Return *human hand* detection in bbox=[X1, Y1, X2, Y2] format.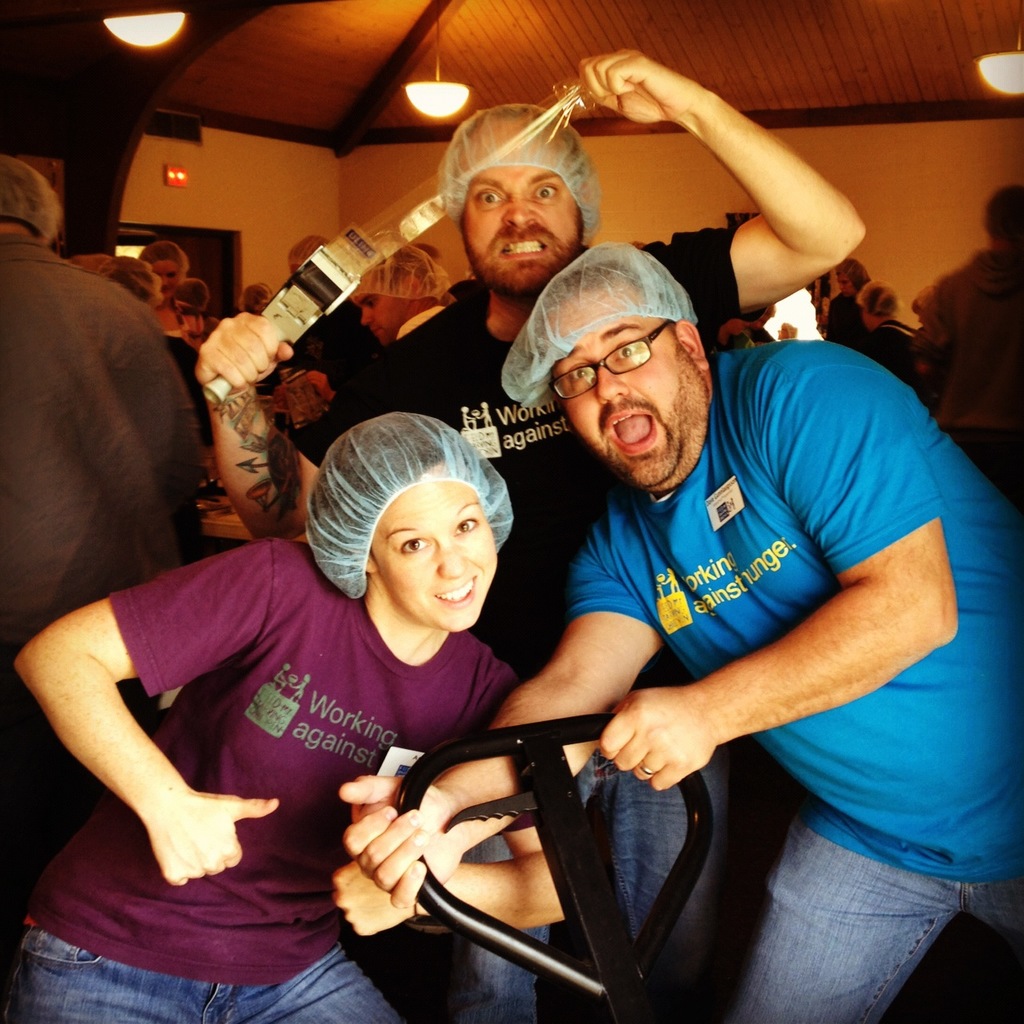
bbox=[327, 857, 424, 940].
